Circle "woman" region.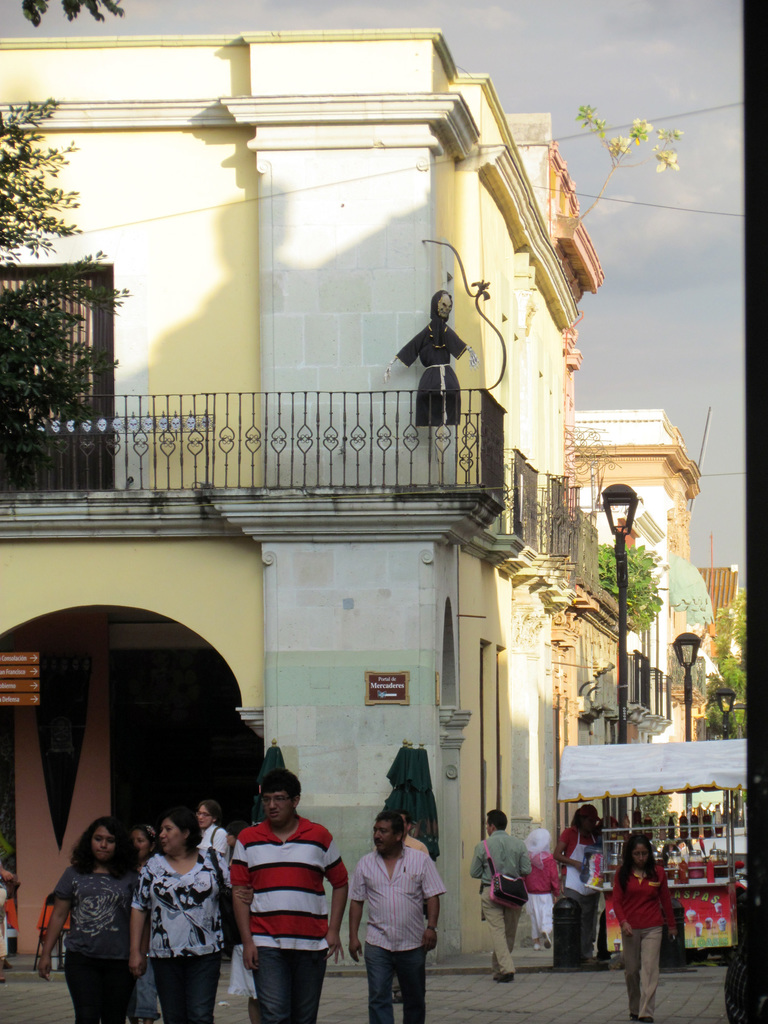
Region: BBox(123, 812, 250, 1023).
